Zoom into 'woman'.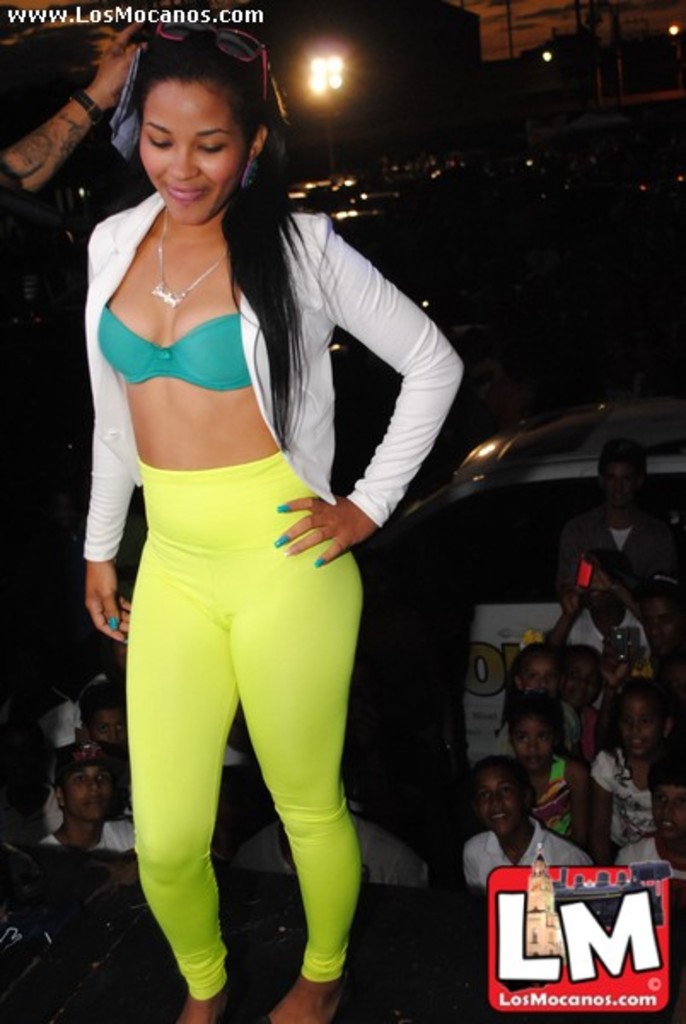
Zoom target: 73:5:468:1022.
